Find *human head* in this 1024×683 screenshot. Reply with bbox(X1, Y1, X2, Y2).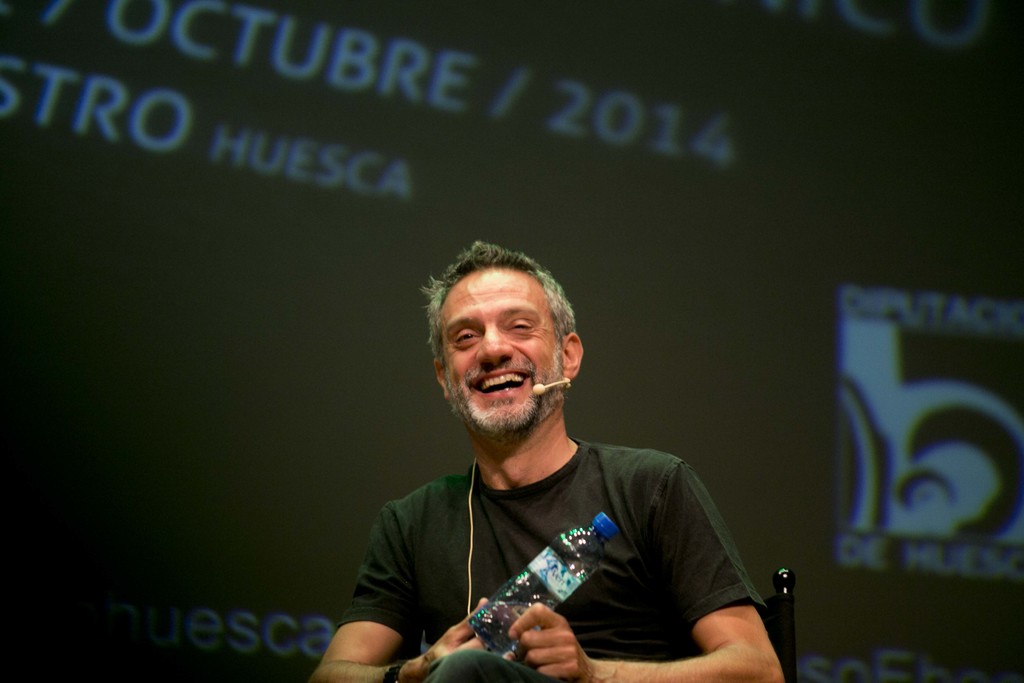
bbox(433, 252, 584, 420).
